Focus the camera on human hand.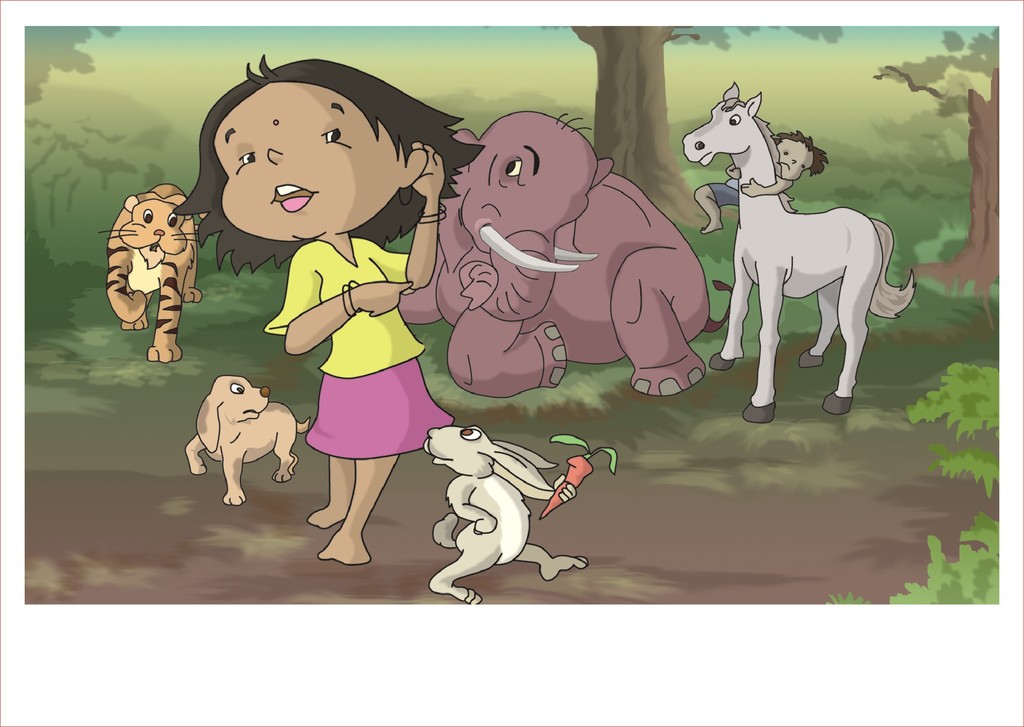
Focus region: bbox(730, 165, 742, 182).
